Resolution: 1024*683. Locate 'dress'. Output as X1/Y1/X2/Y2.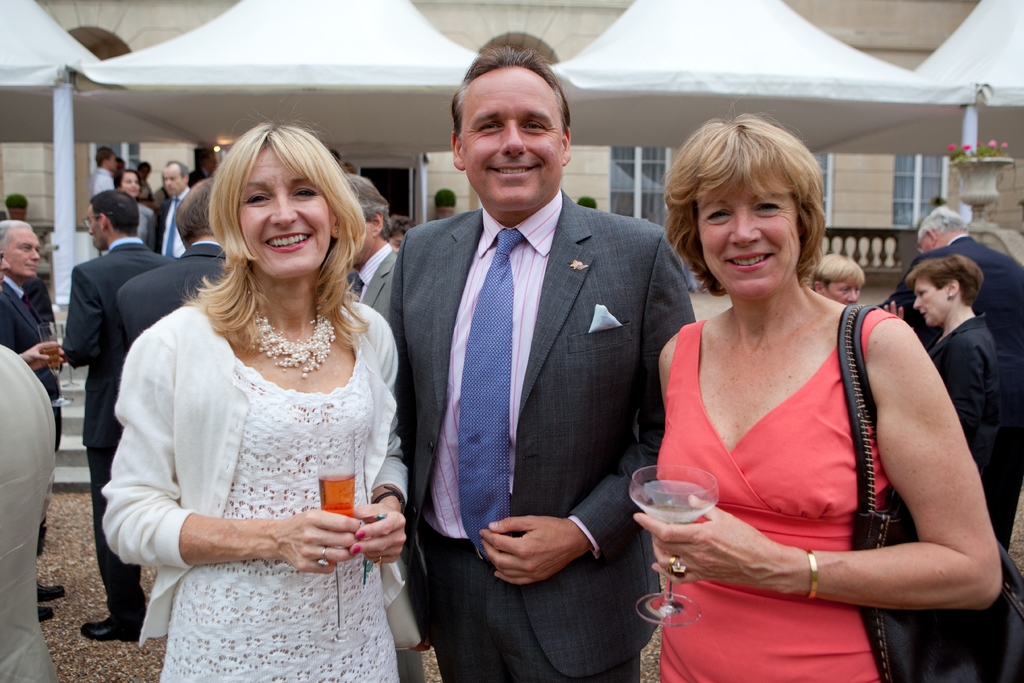
652/303/910/682.
